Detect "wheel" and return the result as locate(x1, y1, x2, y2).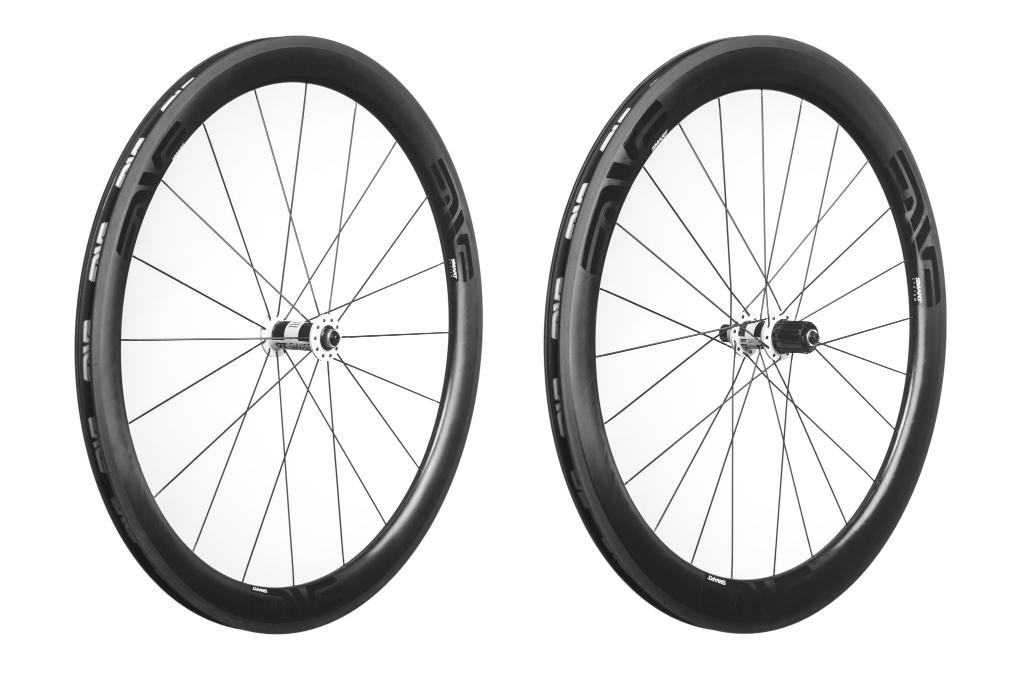
locate(543, 35, 947, 633).
